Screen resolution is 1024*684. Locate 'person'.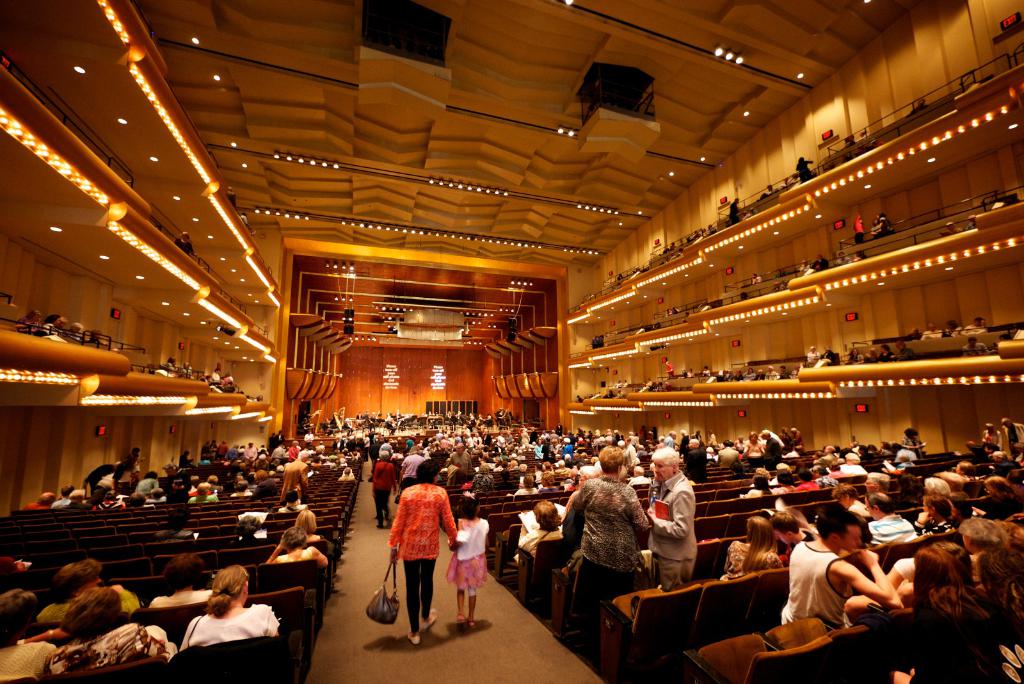
box=[820, 345, 836, 366].
